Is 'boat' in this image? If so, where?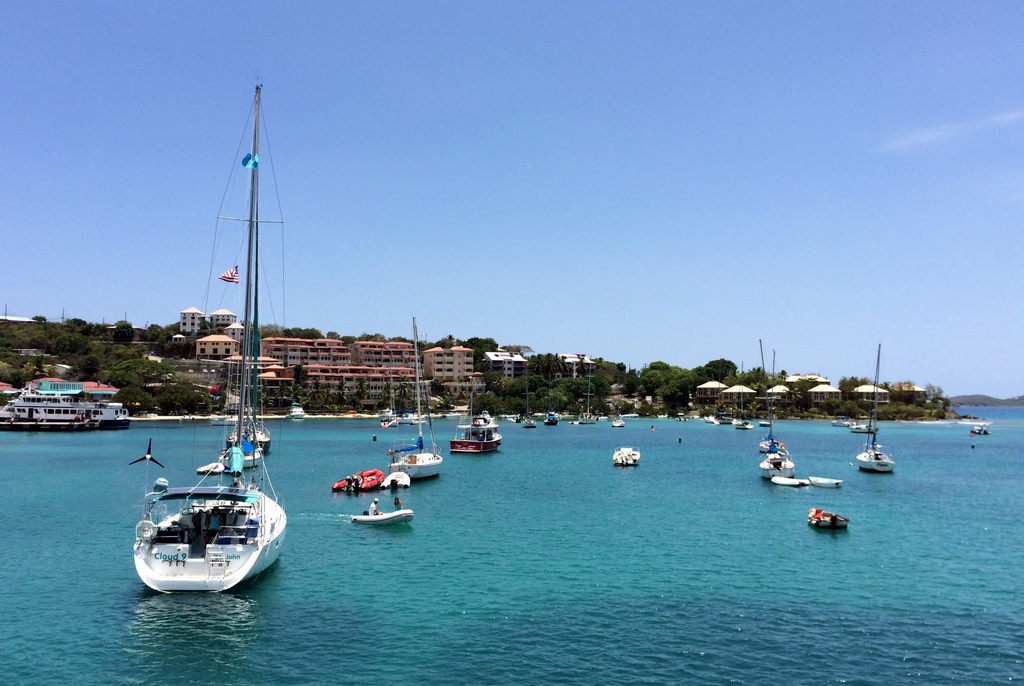
Yes, at rect(854, 340, 895, 472).
